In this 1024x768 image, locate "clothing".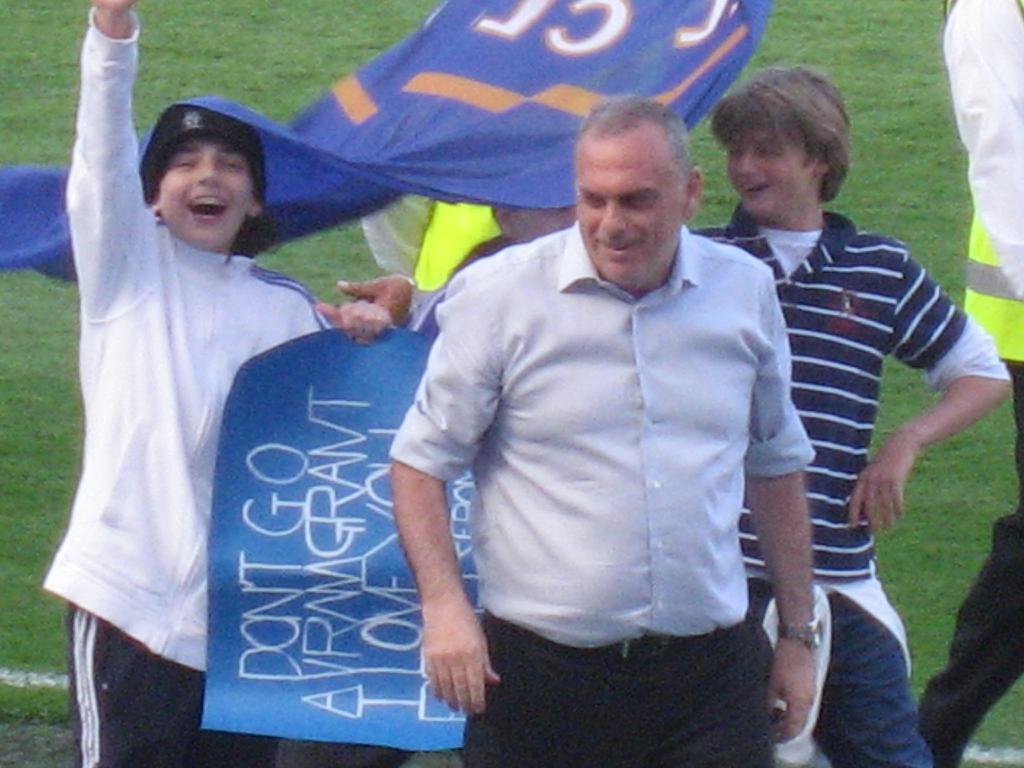
Bounding box: {"left": 372, "top": 175, "right": 806, "bottom": 717}.
